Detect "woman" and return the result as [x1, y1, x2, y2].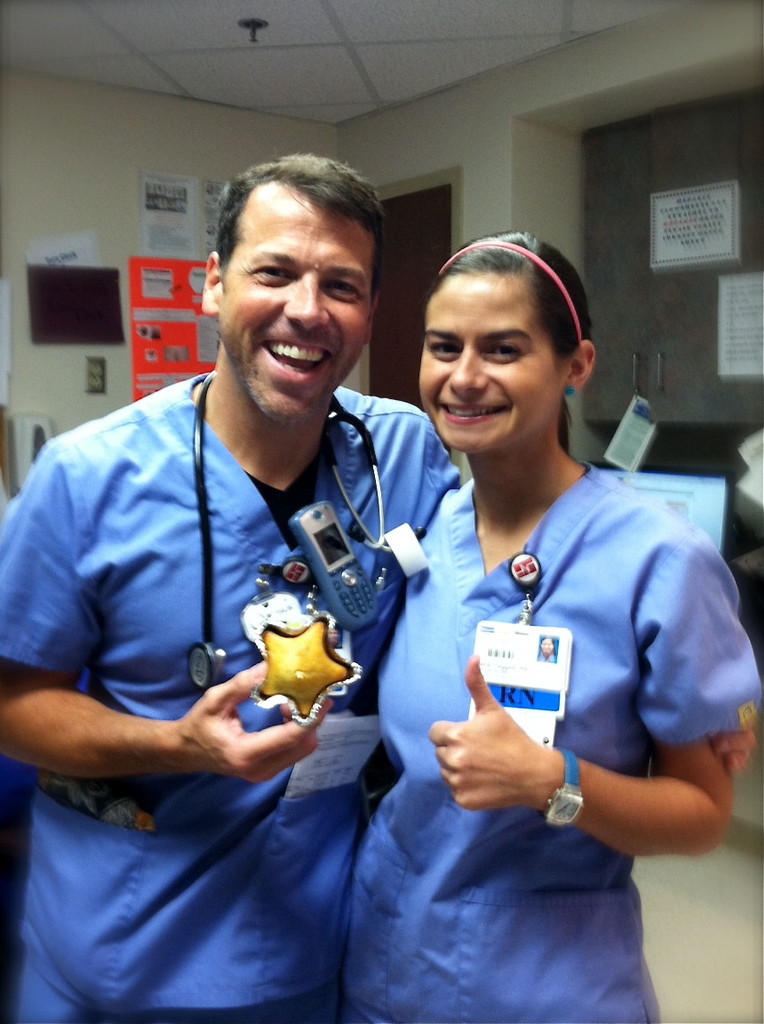
[312, 209, 729, 1010].
